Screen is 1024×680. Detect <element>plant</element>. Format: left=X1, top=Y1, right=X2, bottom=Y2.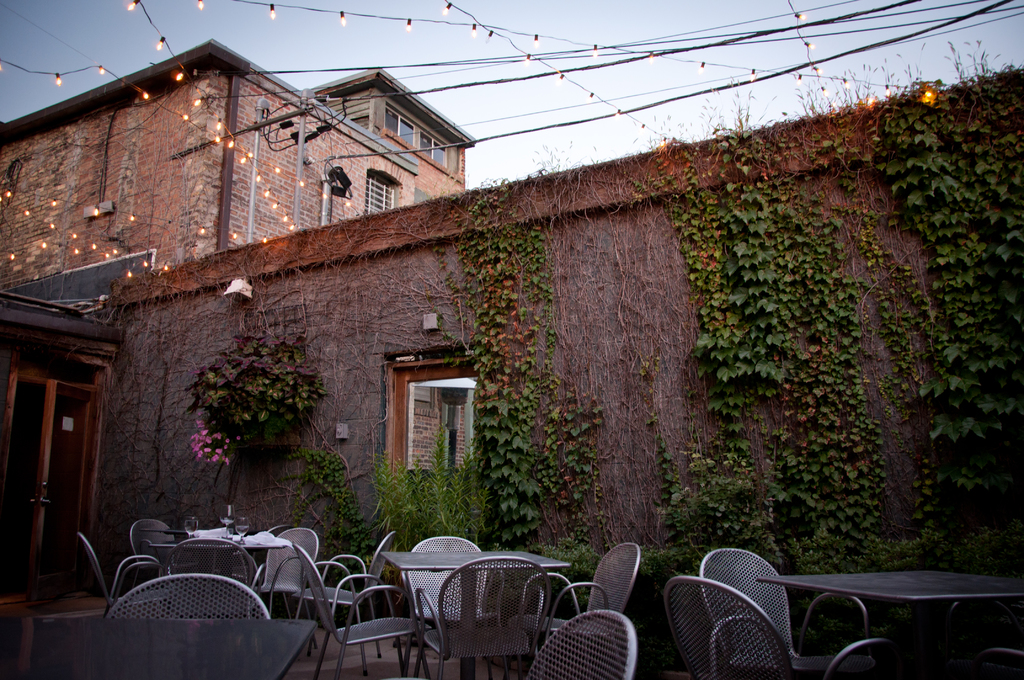
left=623, top=522, right=1017, bottom=679.
